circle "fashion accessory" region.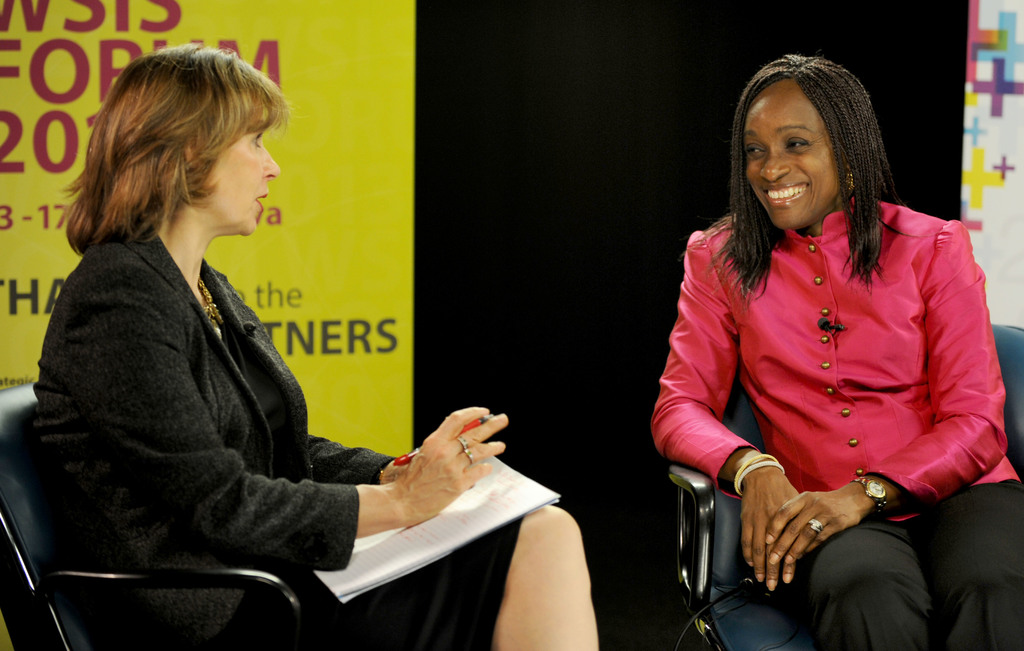
Region: (845, 165, 855, 191).
